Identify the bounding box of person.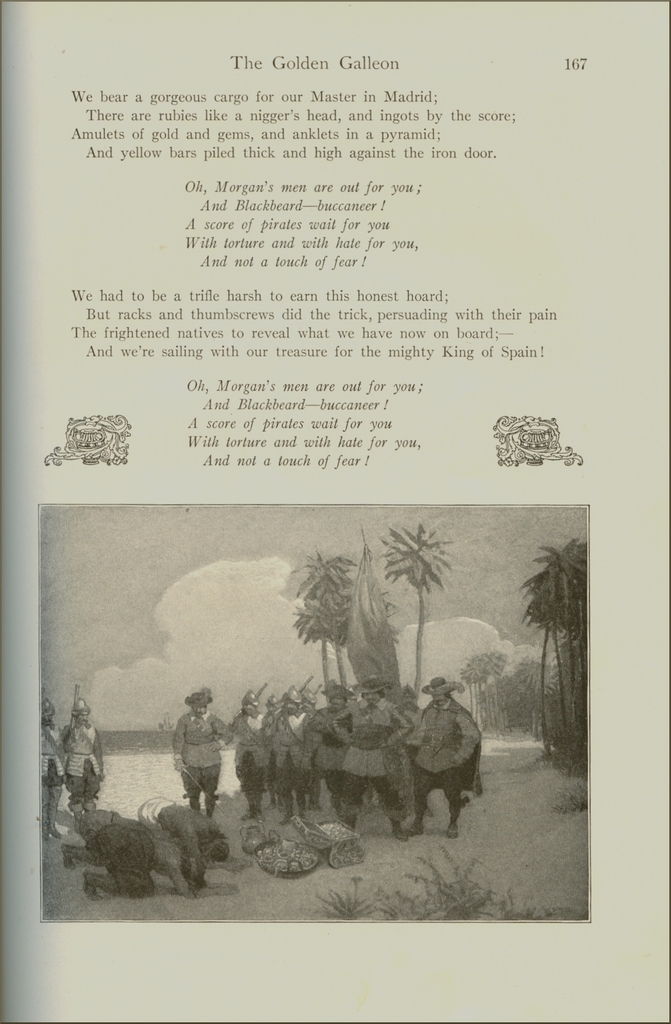
l=230, t=699, r=274, b=801.
